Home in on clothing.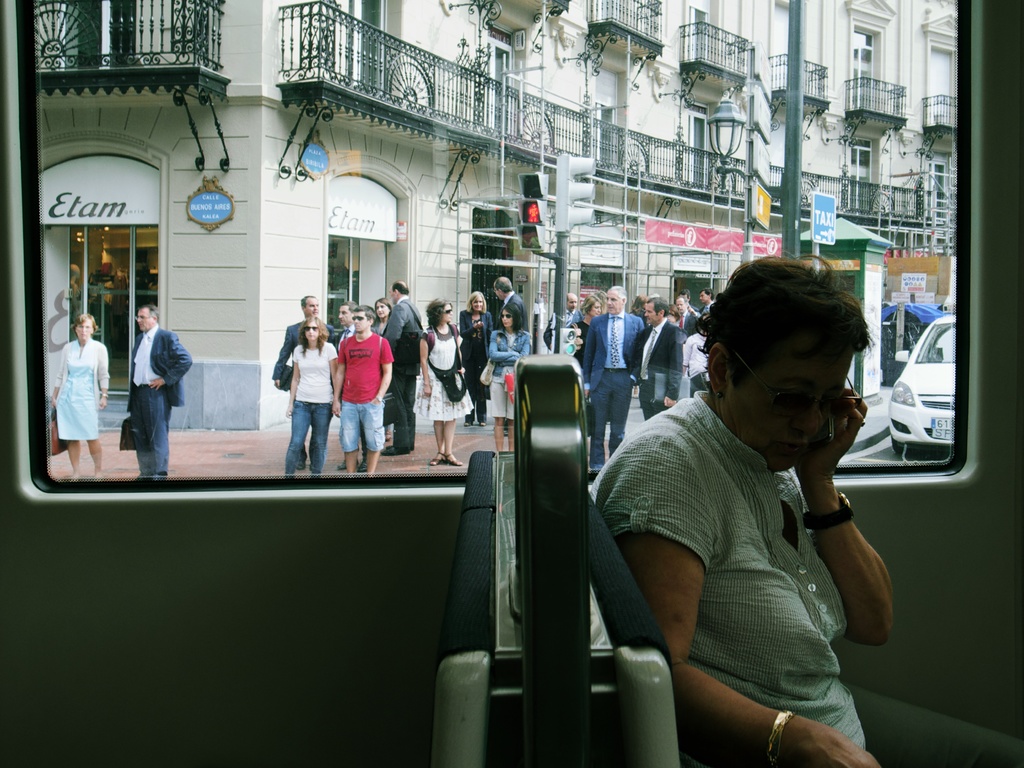
Homed in at select_region(282, 342, 335, 470).
